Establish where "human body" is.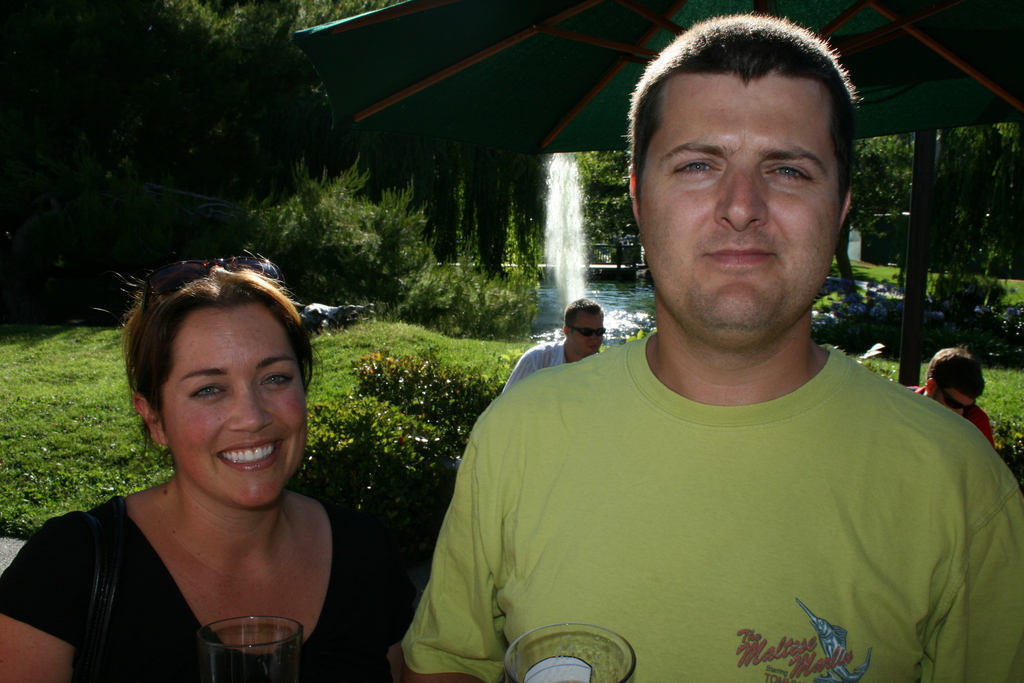
Established at 387 331 1023 682.
